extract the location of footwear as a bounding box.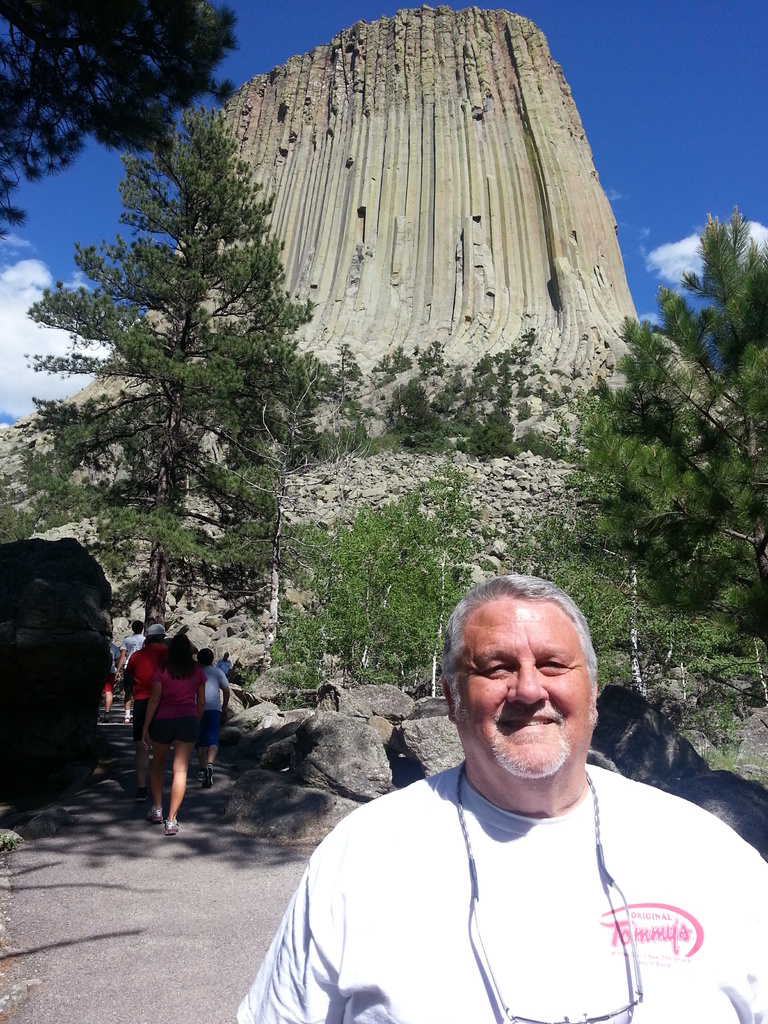
124, 716, 131, 725.
